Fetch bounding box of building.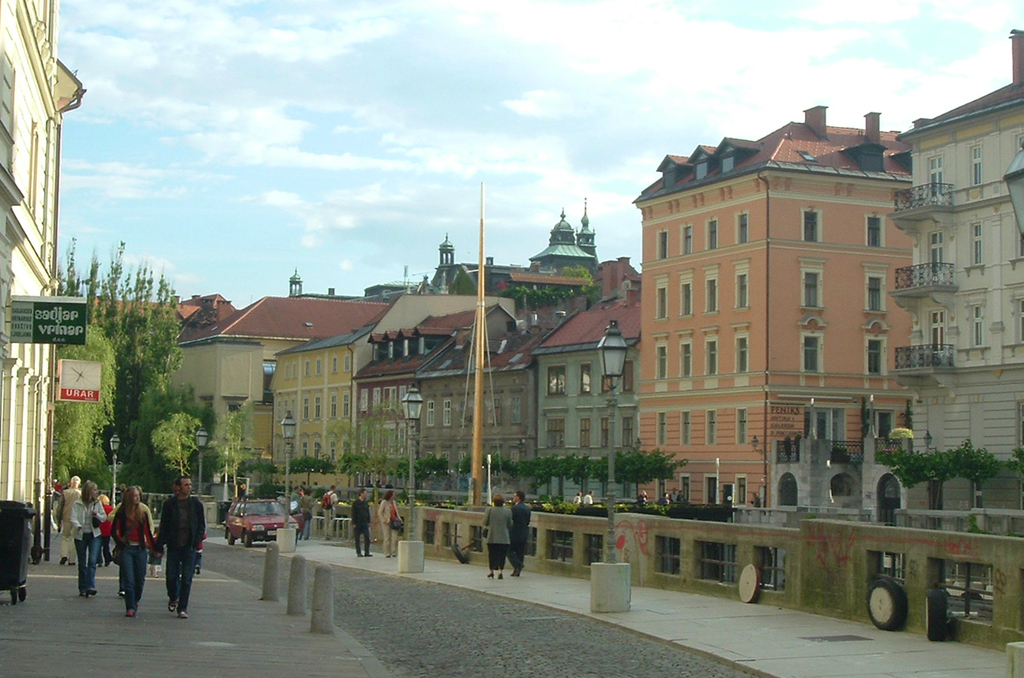
Bbox: BBox(885, 32, 1022, 549).
